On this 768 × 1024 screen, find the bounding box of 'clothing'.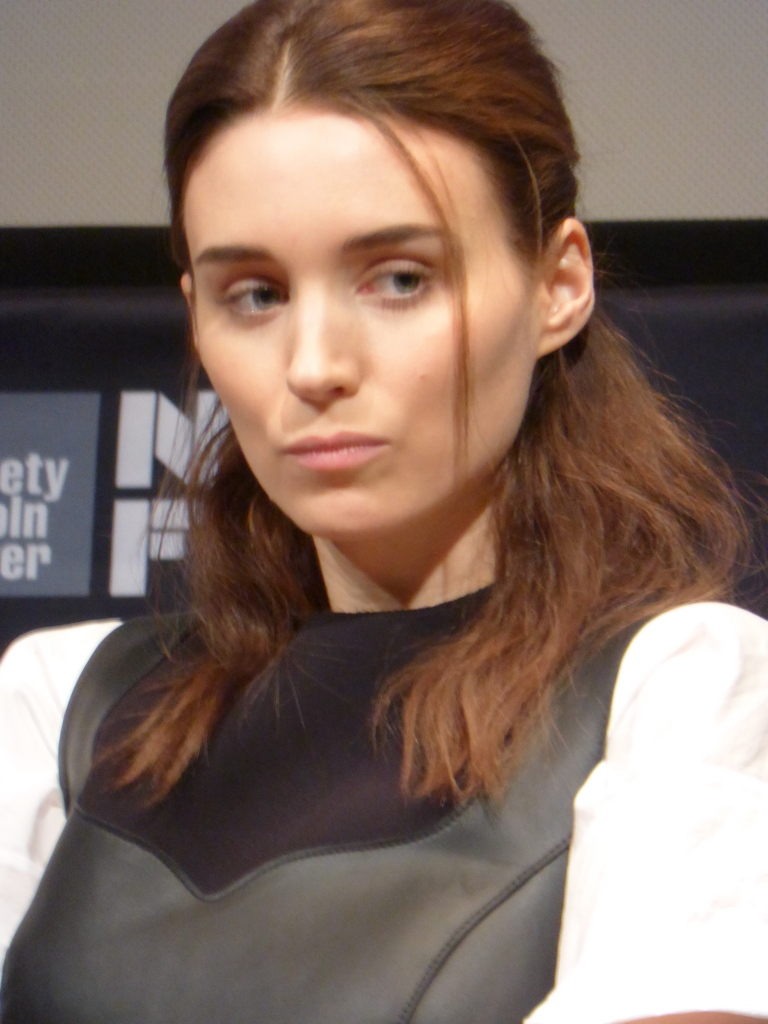
Bounding box: rect(0, 611, 672, 1000).
